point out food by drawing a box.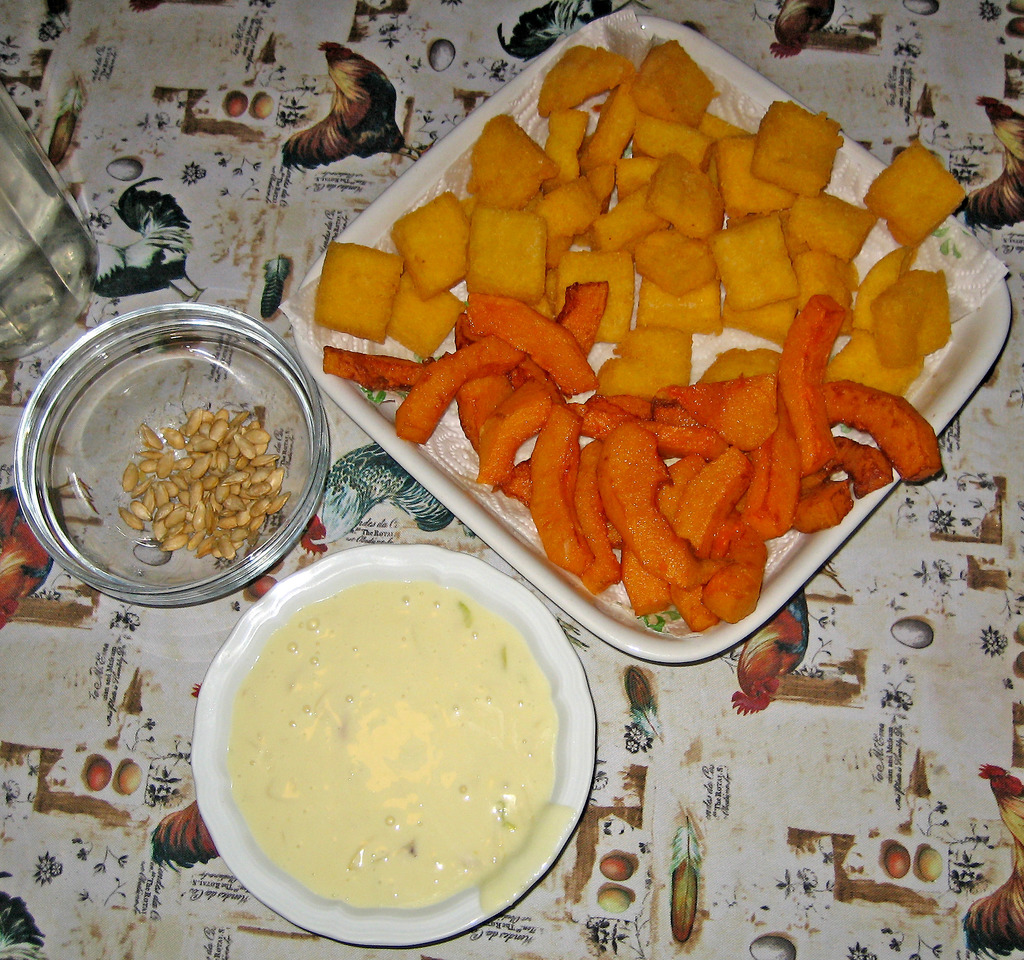
[left=182, top=529, right=607, bottom=953].
